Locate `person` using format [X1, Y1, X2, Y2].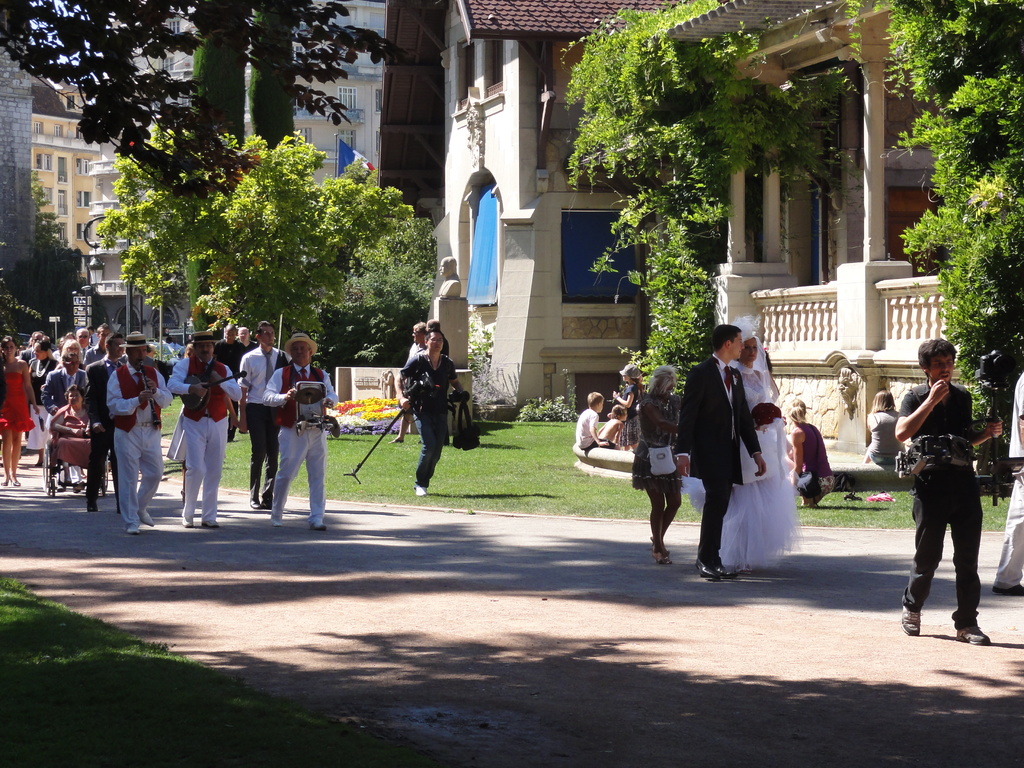
[439, 257, 460, 297].
